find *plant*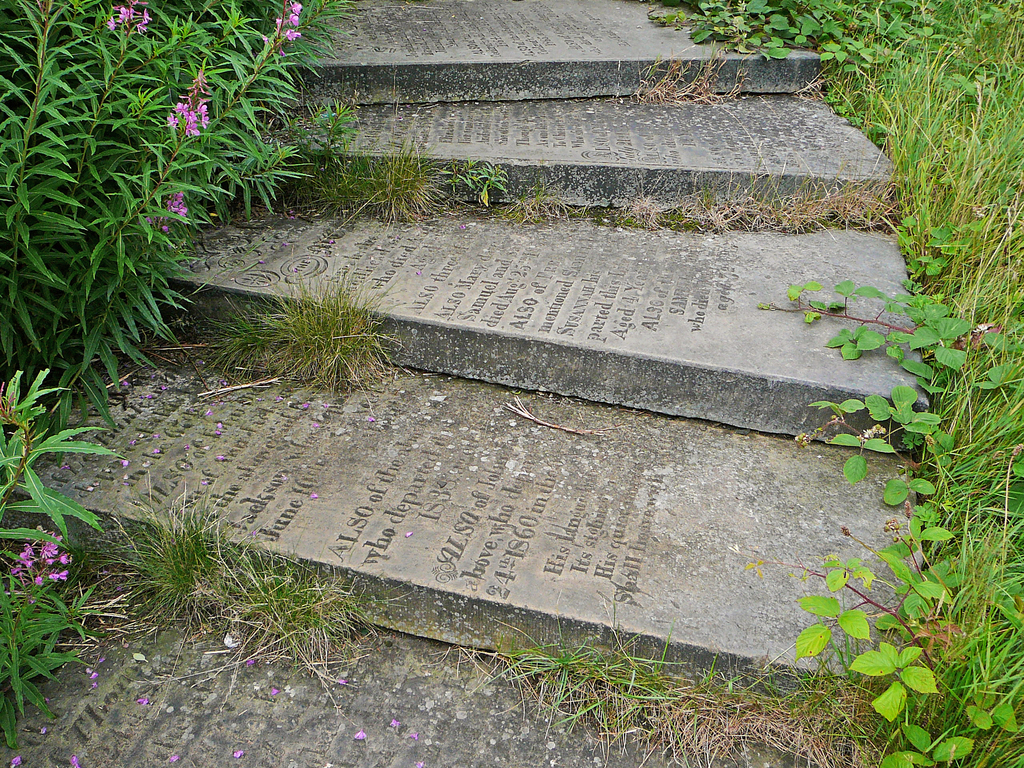
481 173 559 228
